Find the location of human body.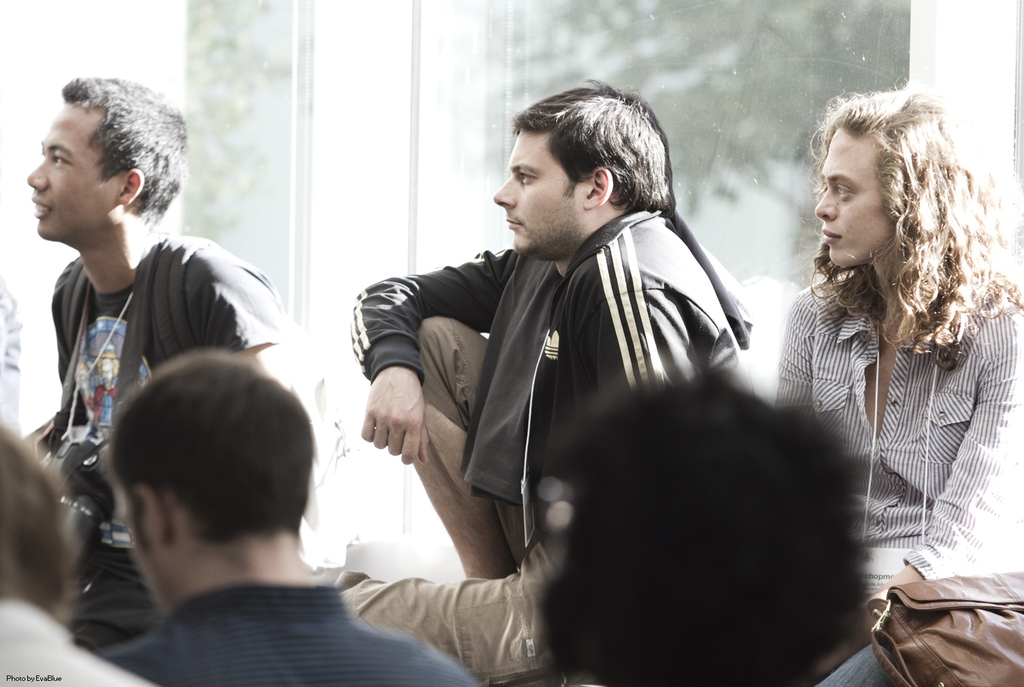
Location: {"left": 110, "top": 519, "right": 522, "bottom": 686}.
